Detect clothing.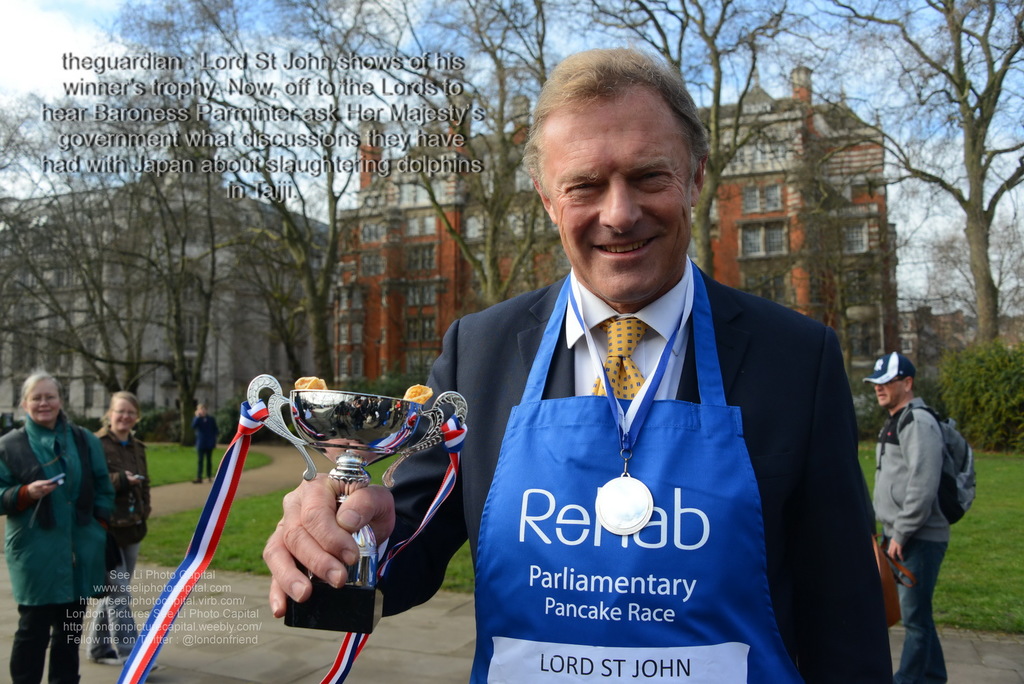
Detected at 92:424:152:651.
